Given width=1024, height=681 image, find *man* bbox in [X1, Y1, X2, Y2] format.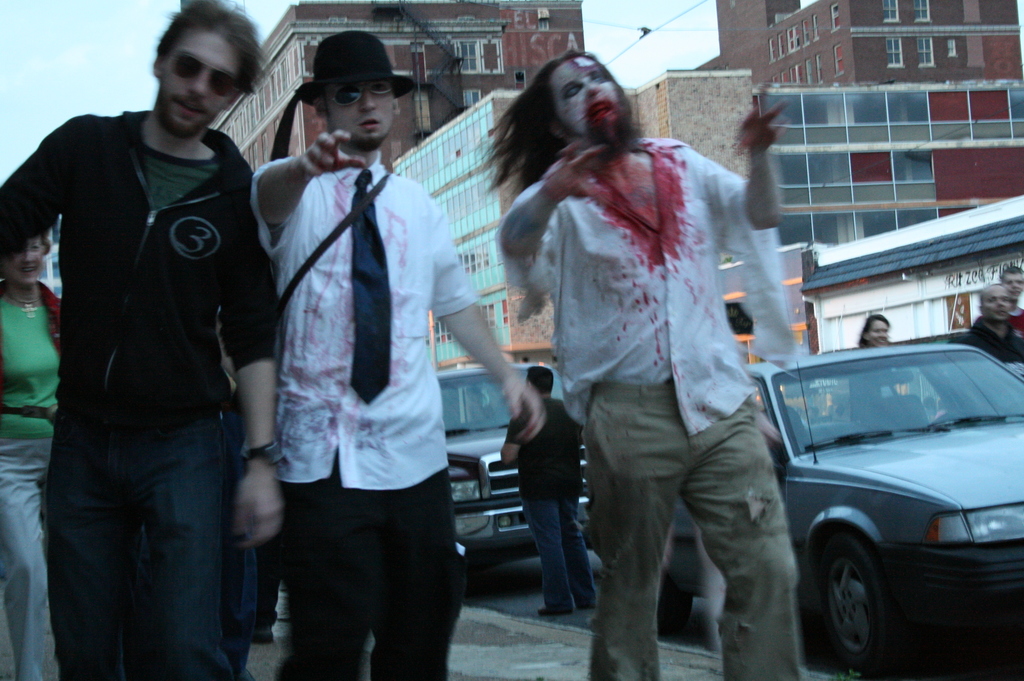
[488, 45, 803, 680].
